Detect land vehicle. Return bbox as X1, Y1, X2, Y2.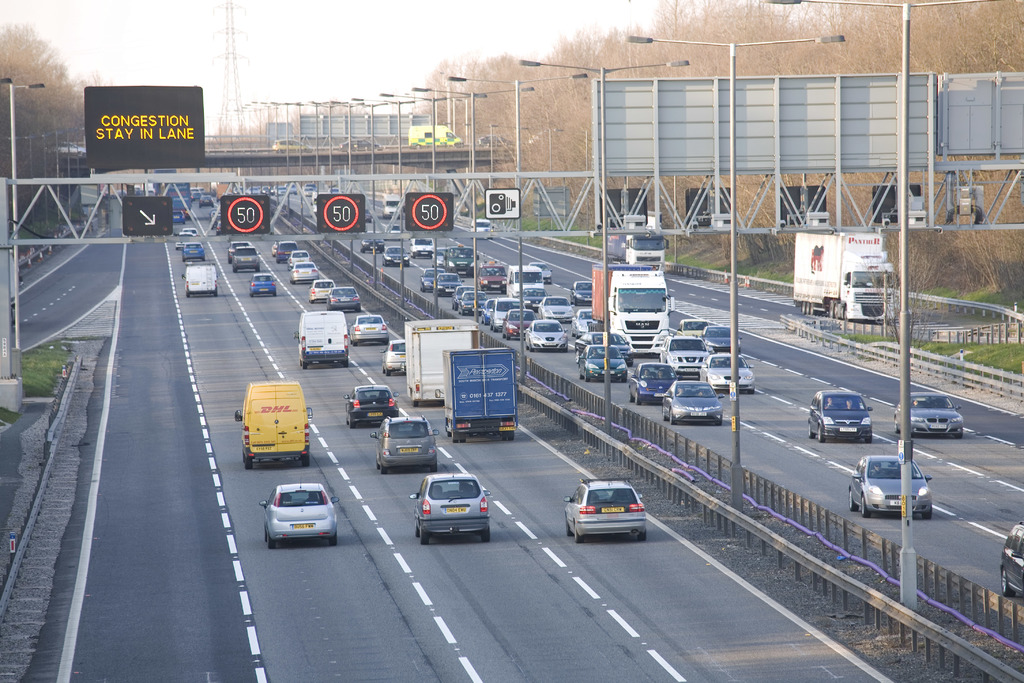
231, 383, 312, 470.
